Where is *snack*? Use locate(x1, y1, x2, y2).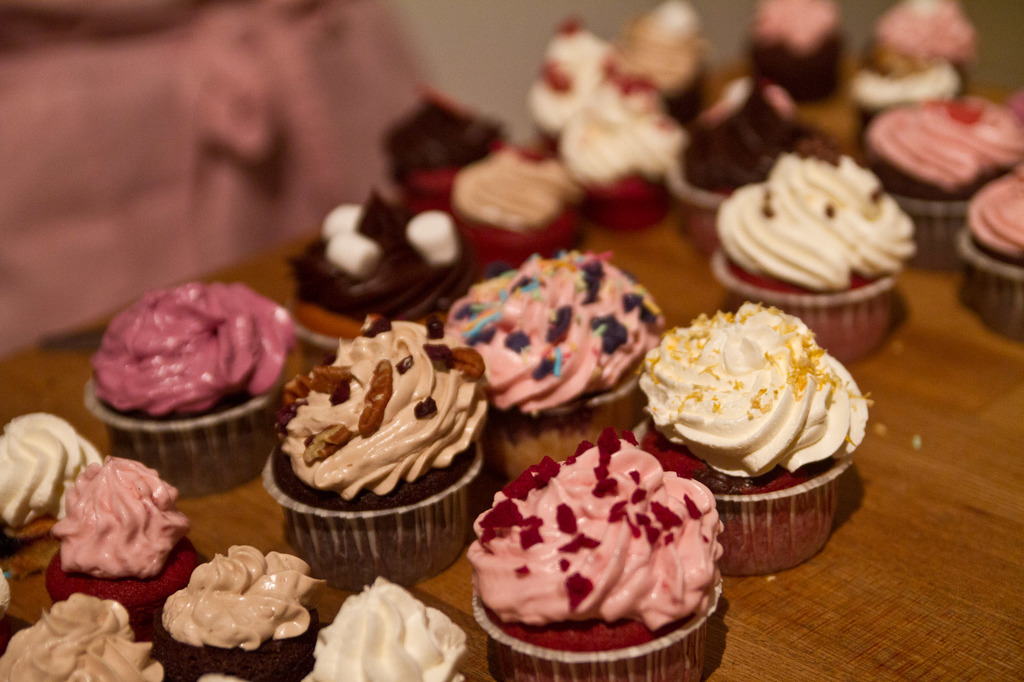
locate(465, 470, 740, 655).
